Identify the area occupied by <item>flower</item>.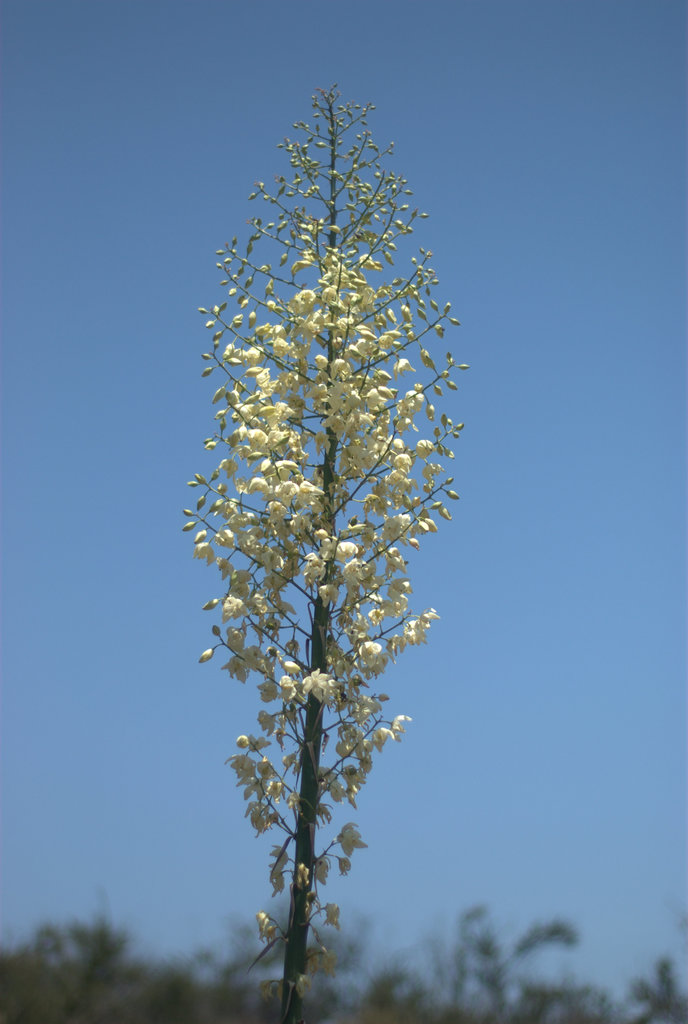
Area: x1=186 y1=81 x2=443 y2=979.
